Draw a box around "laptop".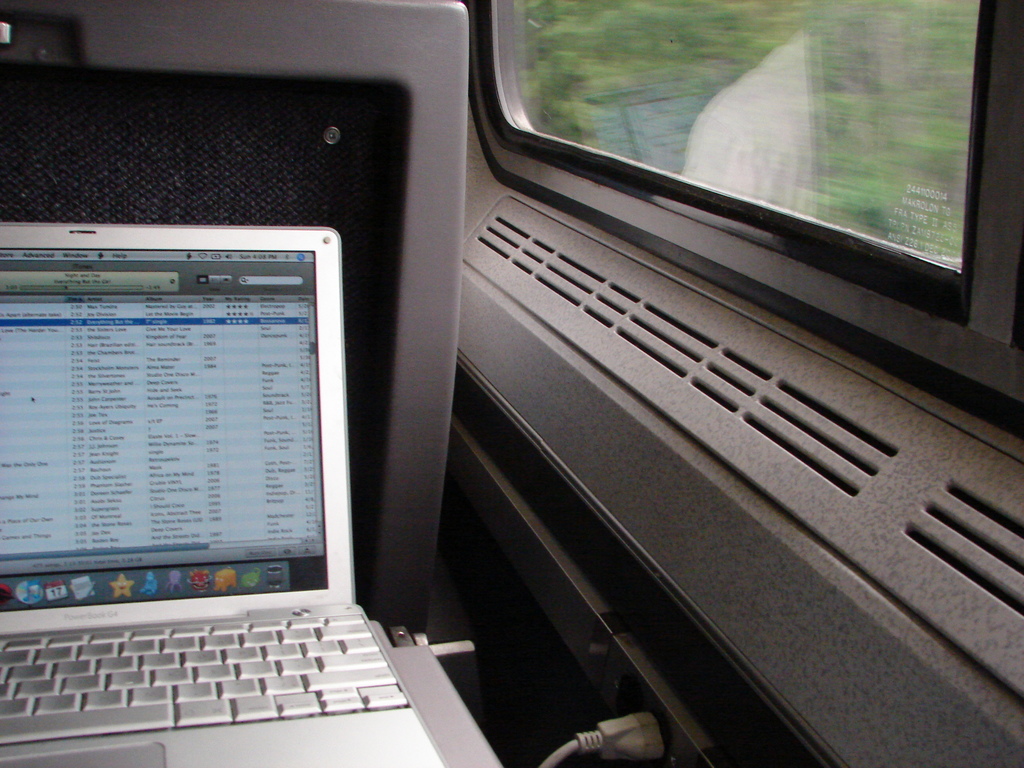
bbox=(1, 100, 461, 767).
